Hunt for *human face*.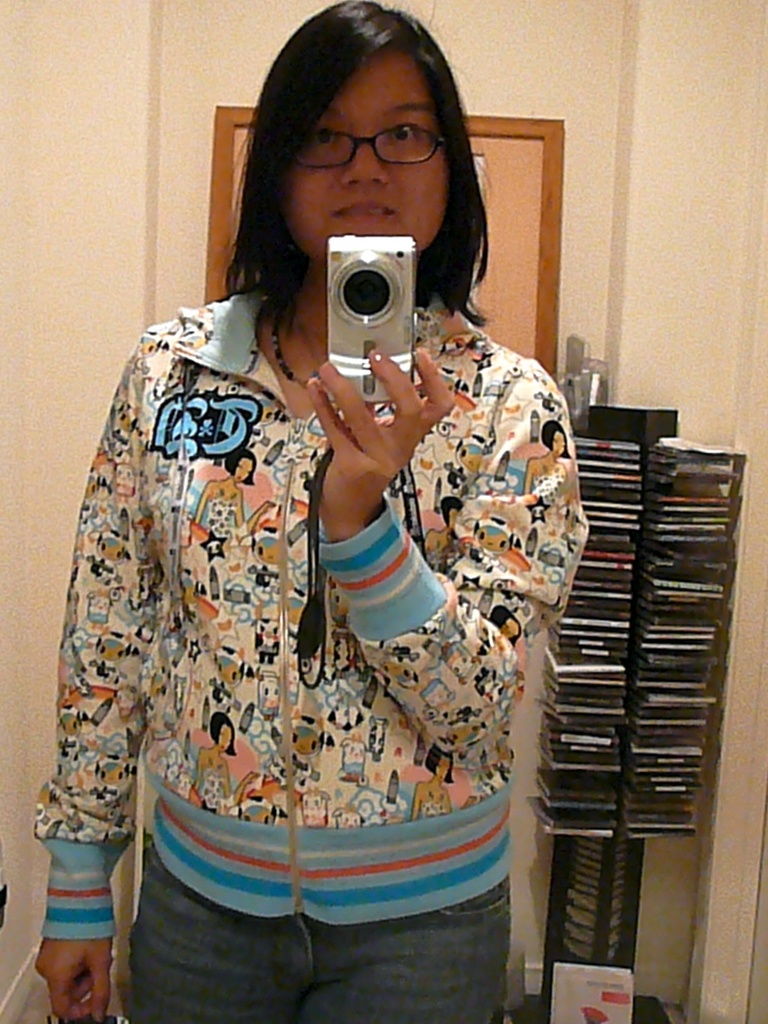
Hunted down at <bbox>286, 54, 449, 263</bbox>.
